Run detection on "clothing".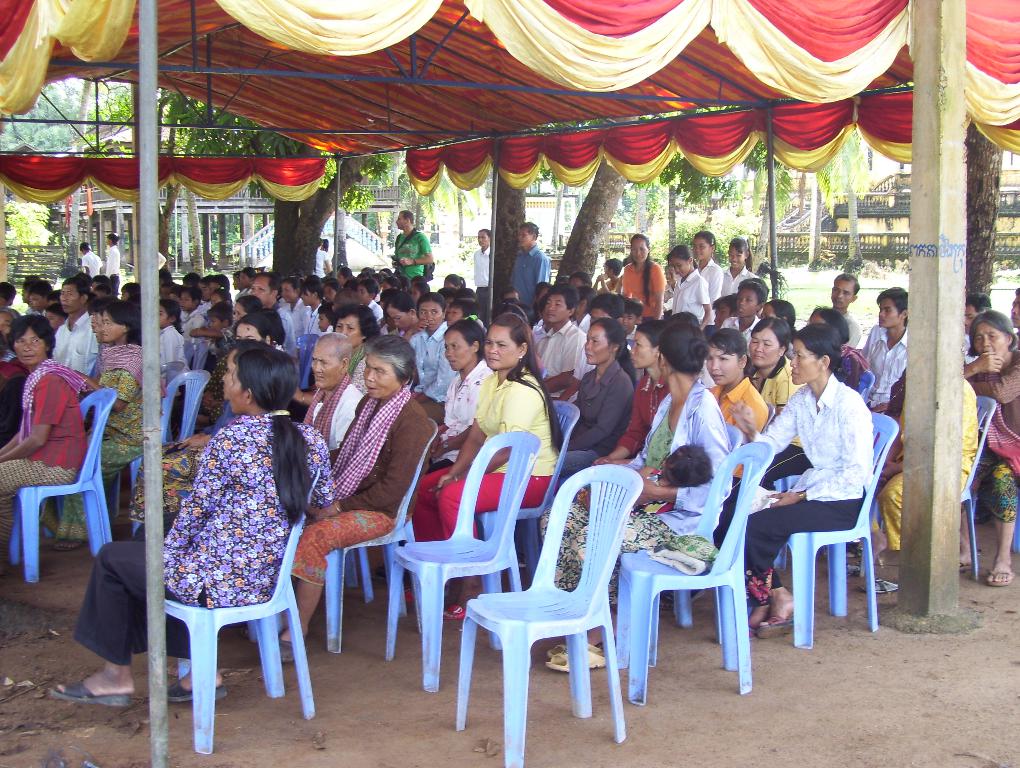
Result: select_region(621, 258, 669, 320).
